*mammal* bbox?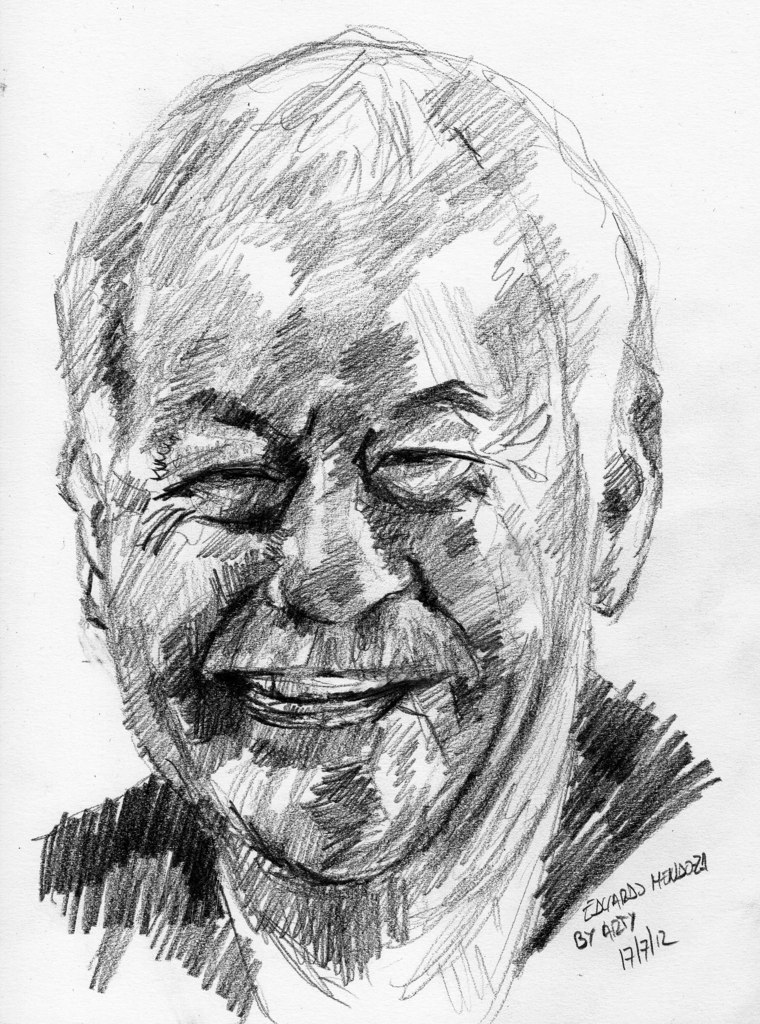
<box>0,136,700,976</box>
